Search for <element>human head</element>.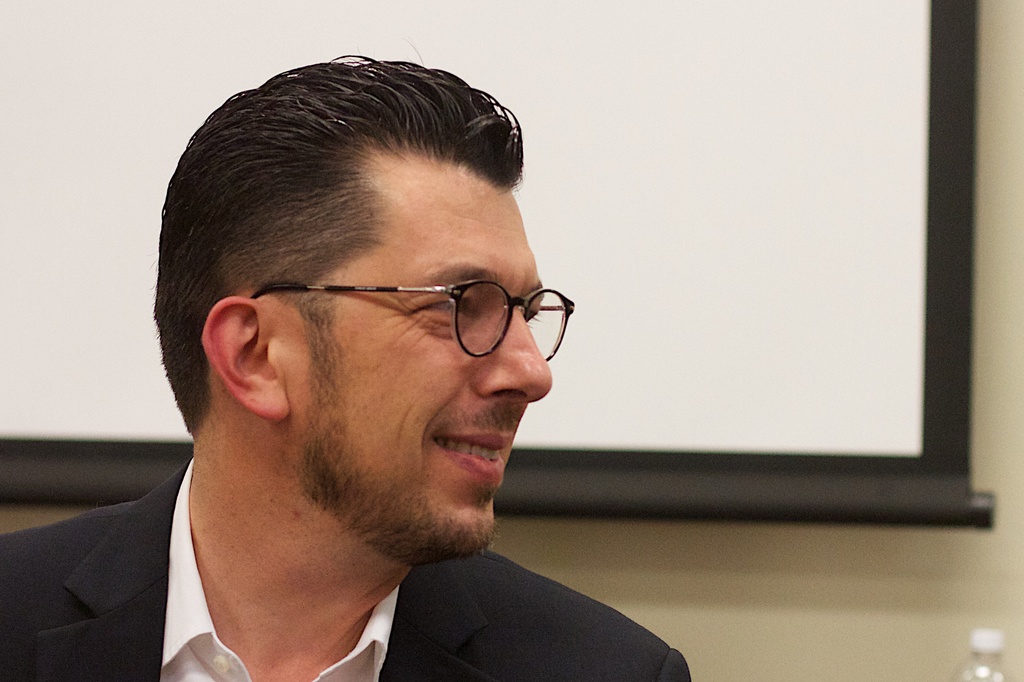
Found at Rect(179, 67, 553, 532).
